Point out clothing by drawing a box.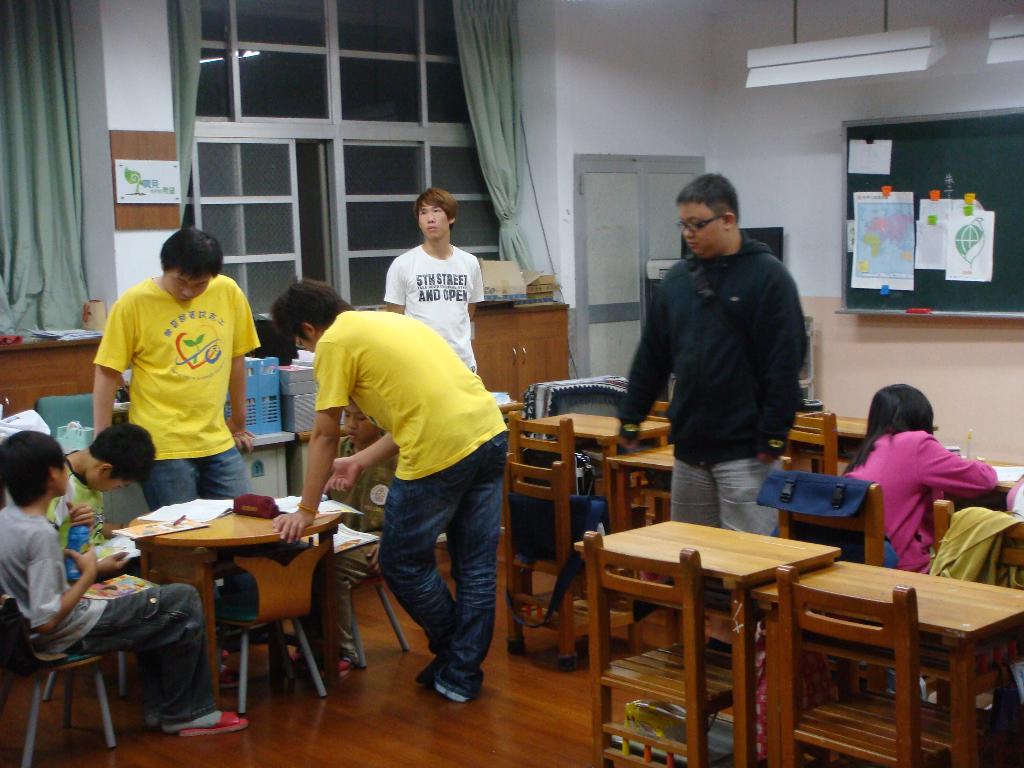
bbox=(922, 499, 1023, 580).
